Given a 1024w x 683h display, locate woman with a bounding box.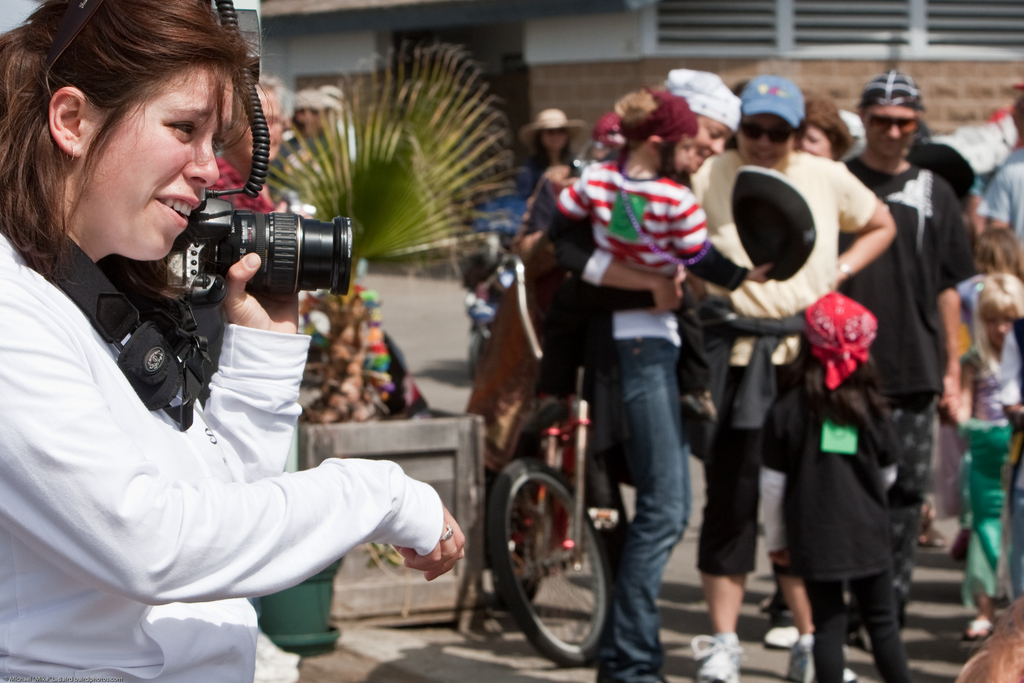
Located: [20,56,465,671].
